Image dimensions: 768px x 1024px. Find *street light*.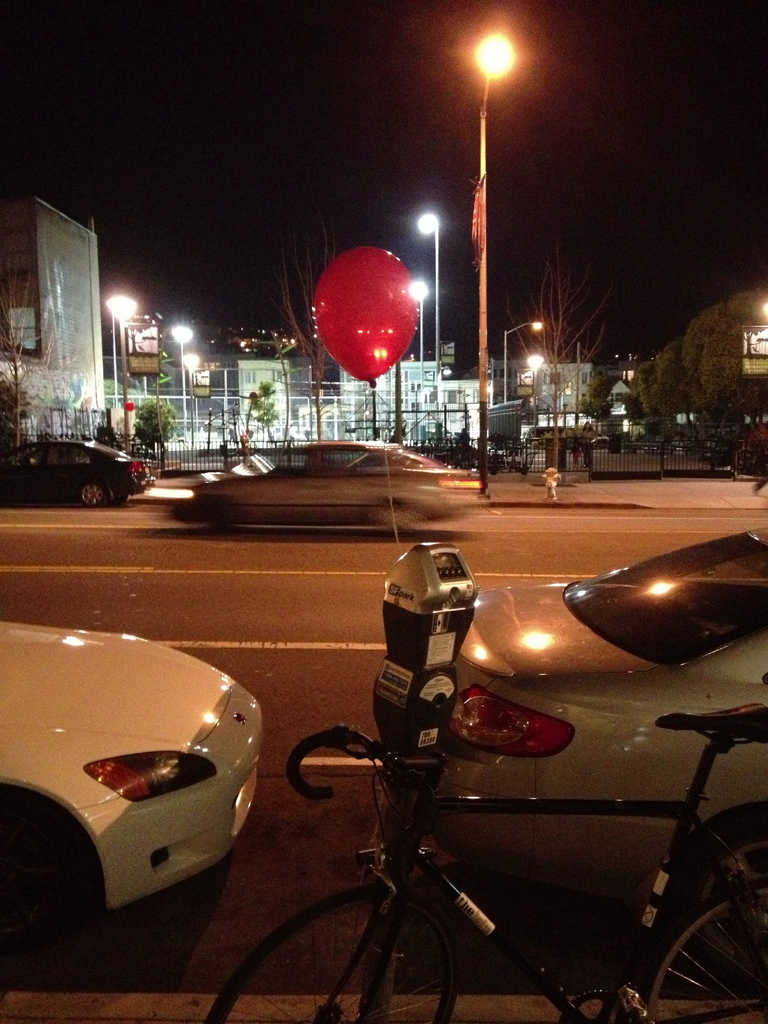
[418,209,444,428].
